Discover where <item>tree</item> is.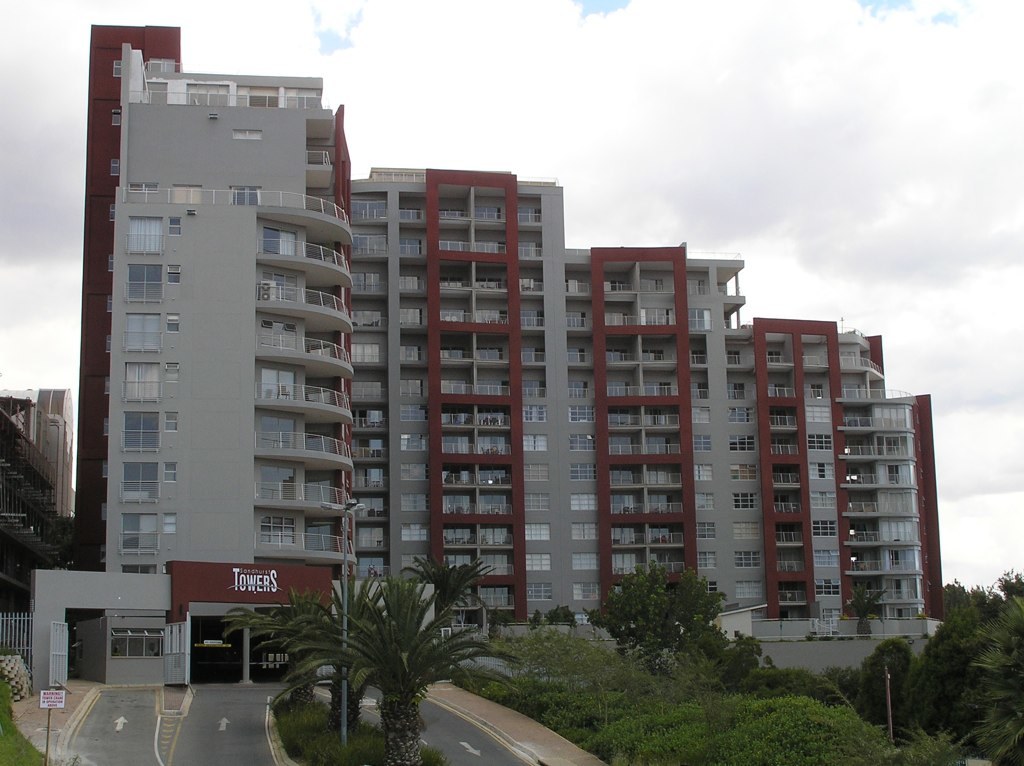
Discovered at x1=586, y1=554, x2=747, y2=683.
